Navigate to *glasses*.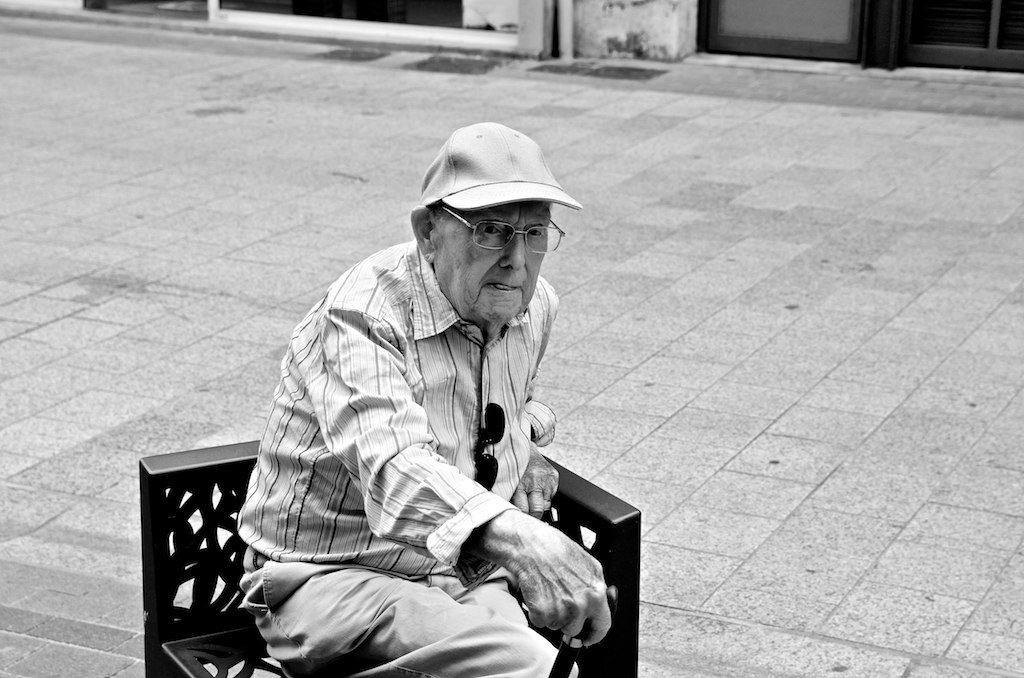
Navigation target: bbox(439, 206, 568, 253).
